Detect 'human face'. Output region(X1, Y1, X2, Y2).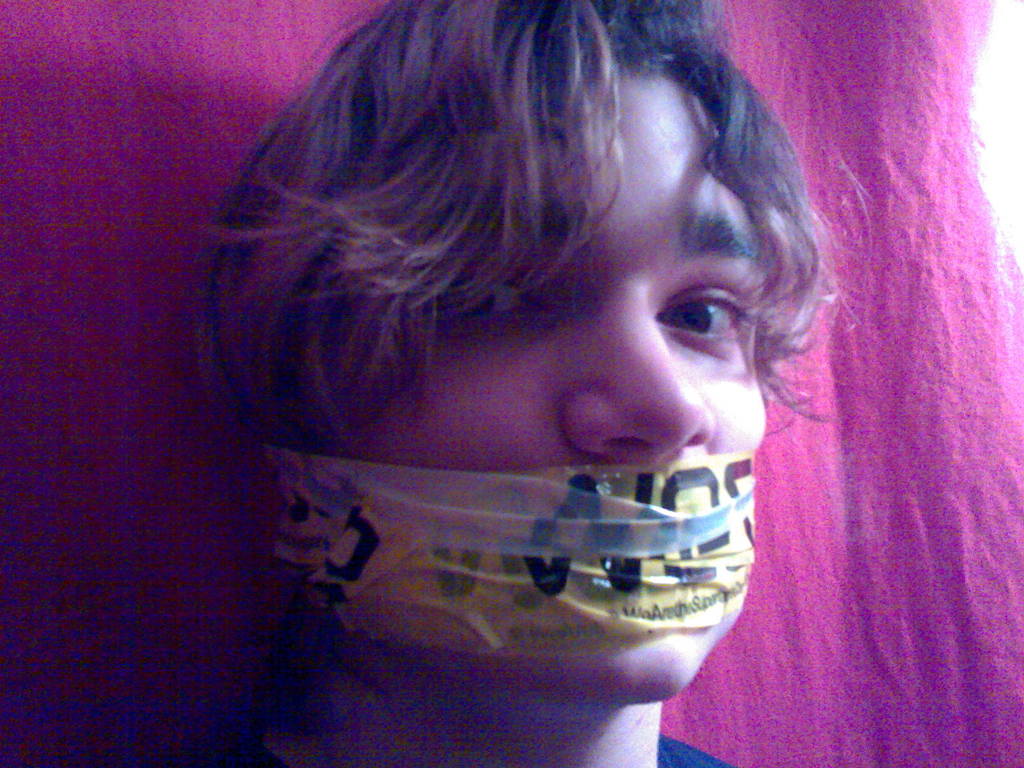
region(295, 69, 776, 703).
